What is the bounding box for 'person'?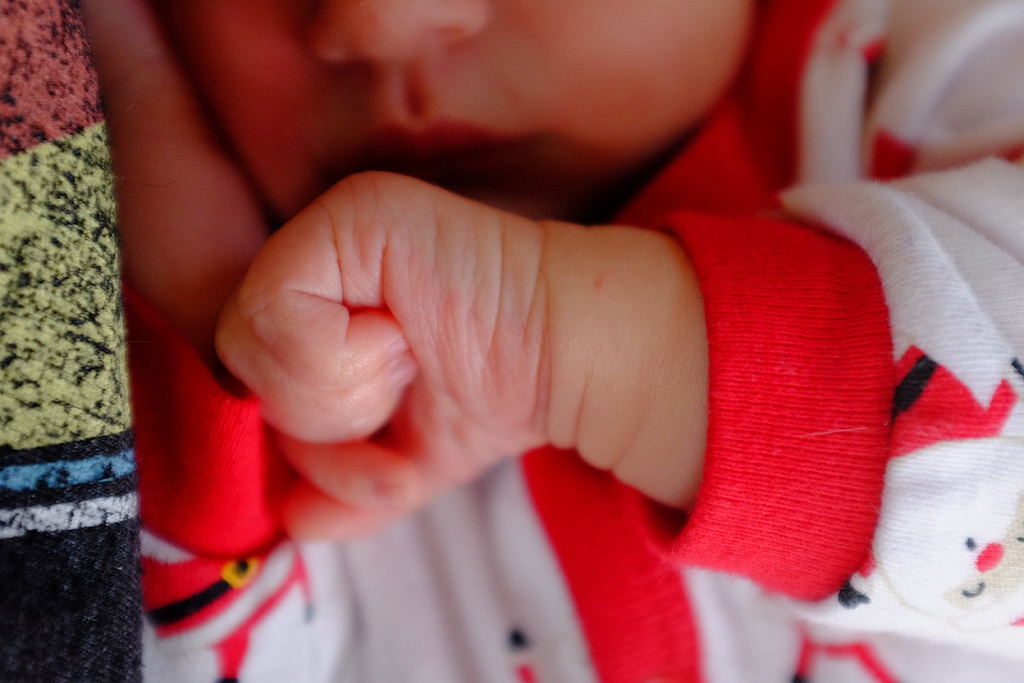
box=[69, 0, 1023, 682].
